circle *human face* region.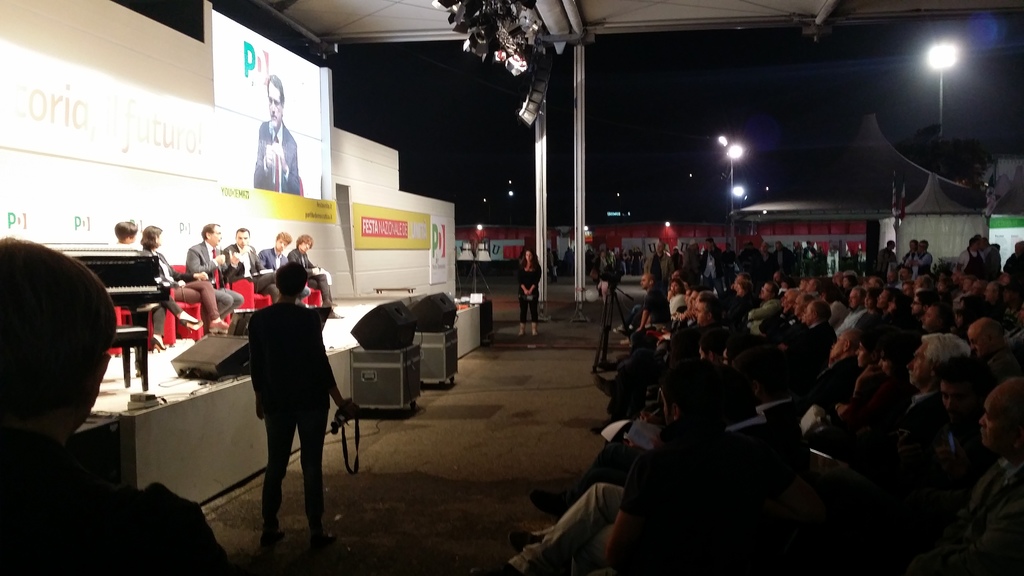
Region: <region>843, 278, 848, 290</region>.
